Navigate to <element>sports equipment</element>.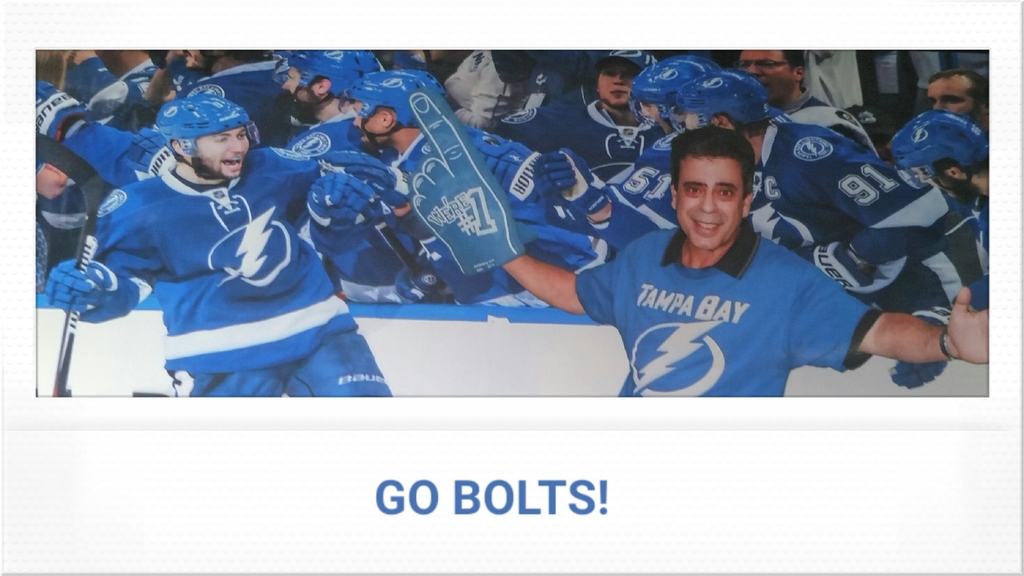
Navigation target: [x1=410, y1=89, x2=525, y2=277].
